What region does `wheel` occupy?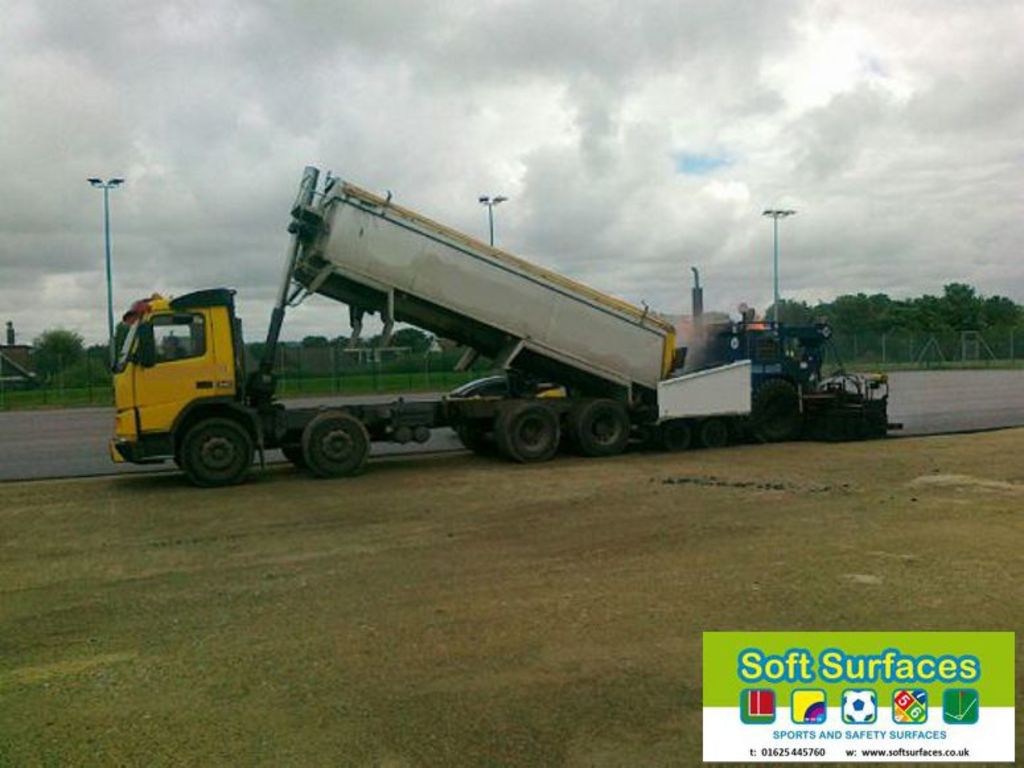
BBox(182, 414, 251, 493).
